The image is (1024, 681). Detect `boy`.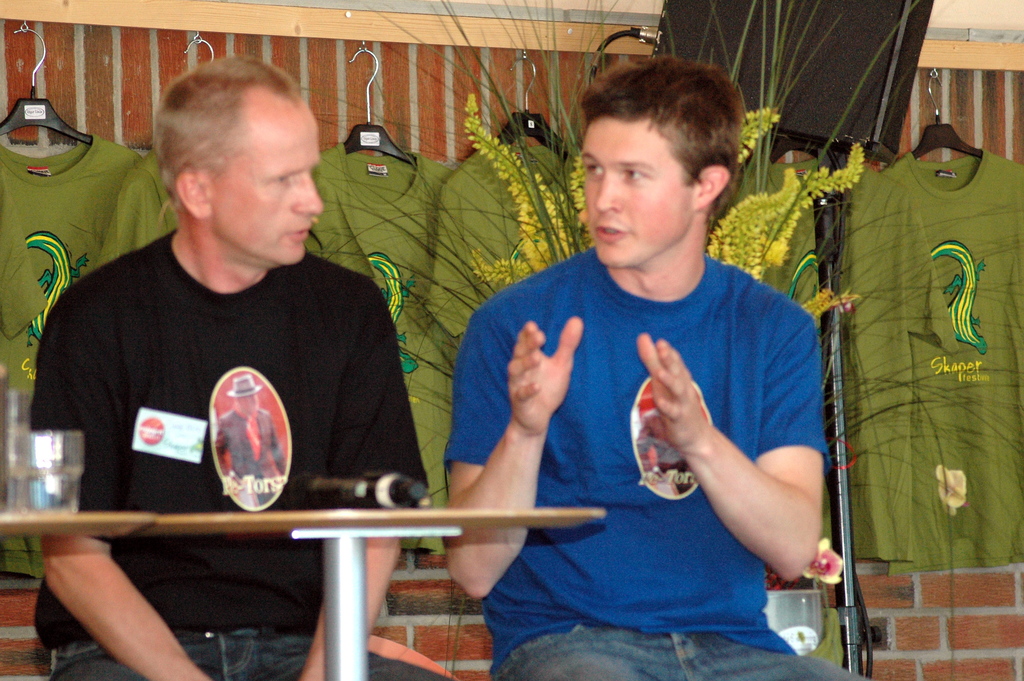
Detection: rect(437, 62, 860, 680).
